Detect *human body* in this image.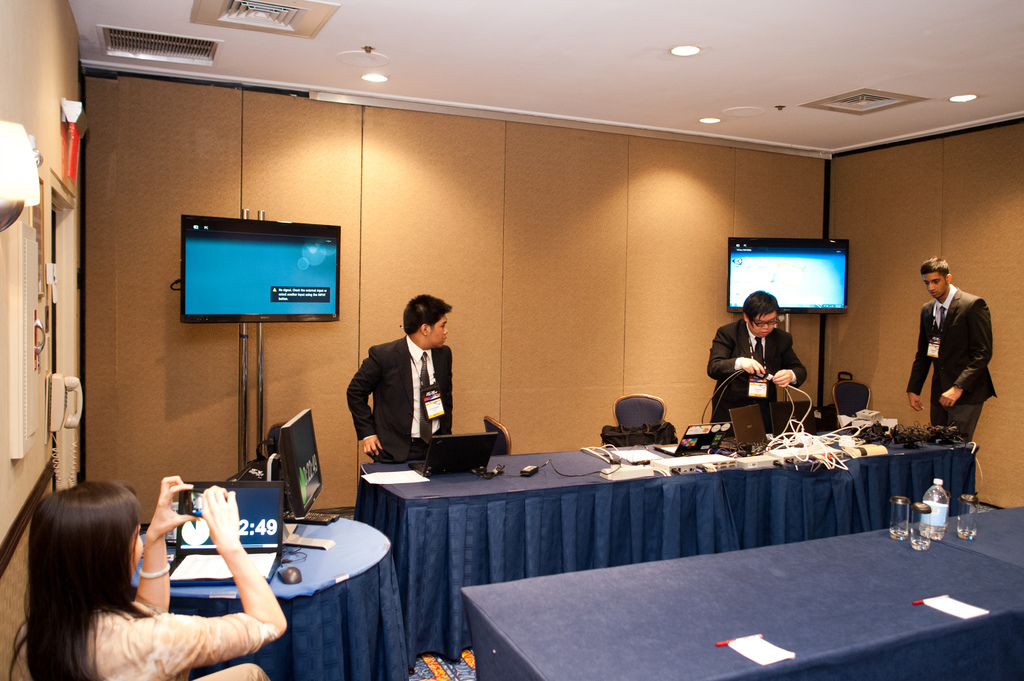
Detection: locate(35, 474, 279, 680).
